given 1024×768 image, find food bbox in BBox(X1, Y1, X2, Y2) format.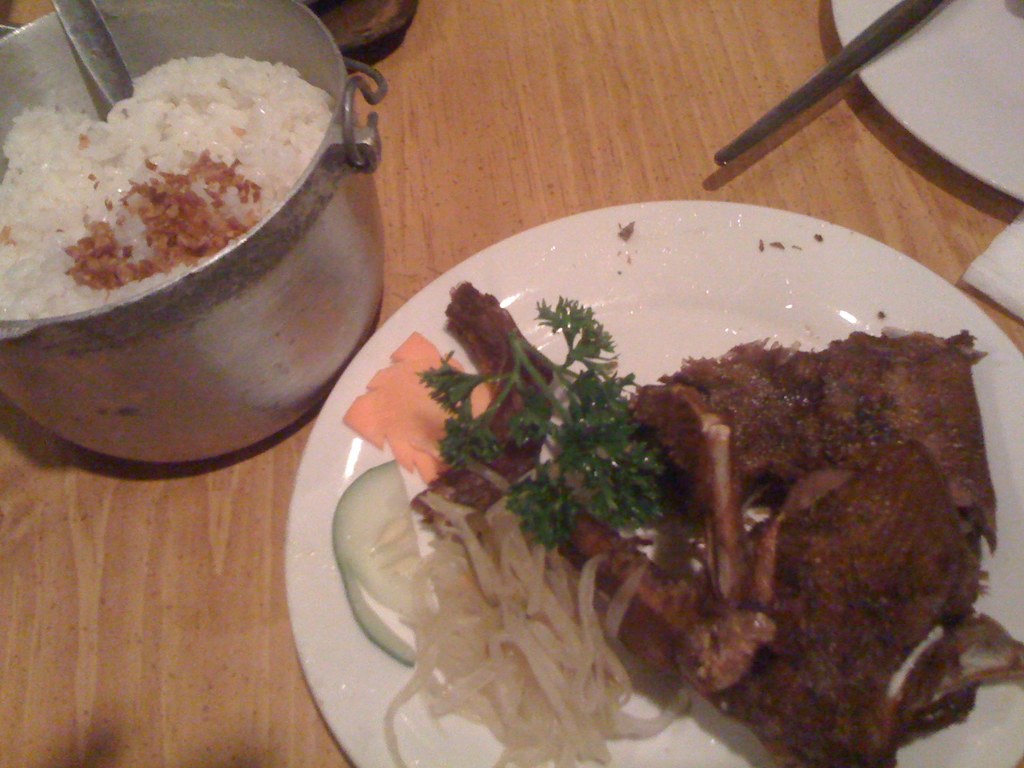
BBox(330, 456, 428, 666).
